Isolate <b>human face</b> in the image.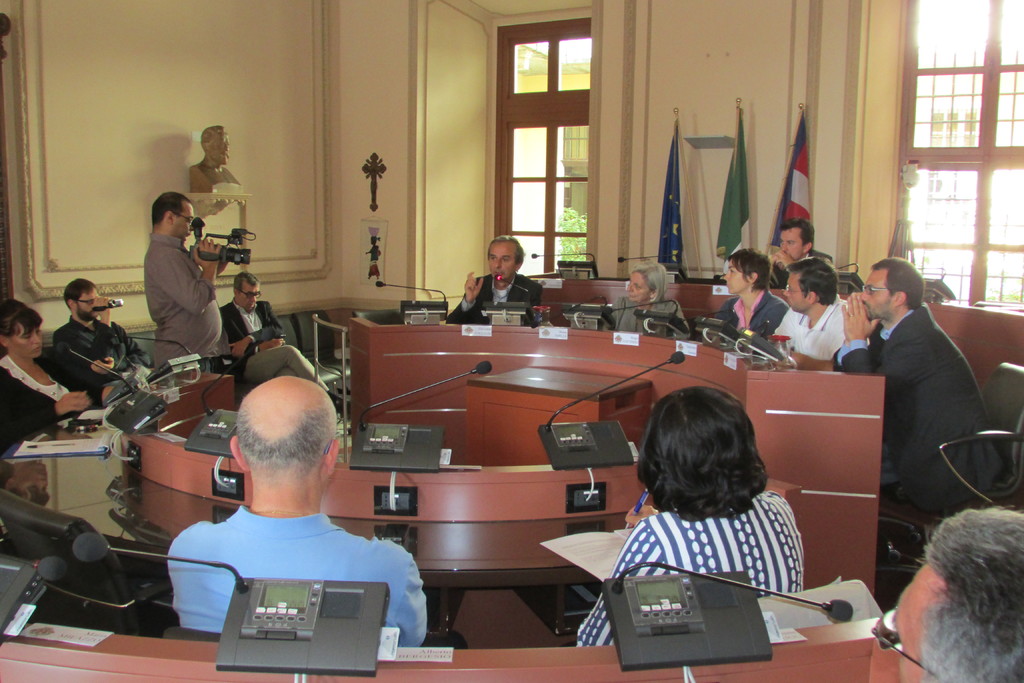
Isolated region: left=6, top=322, right=43, bottom=360.
